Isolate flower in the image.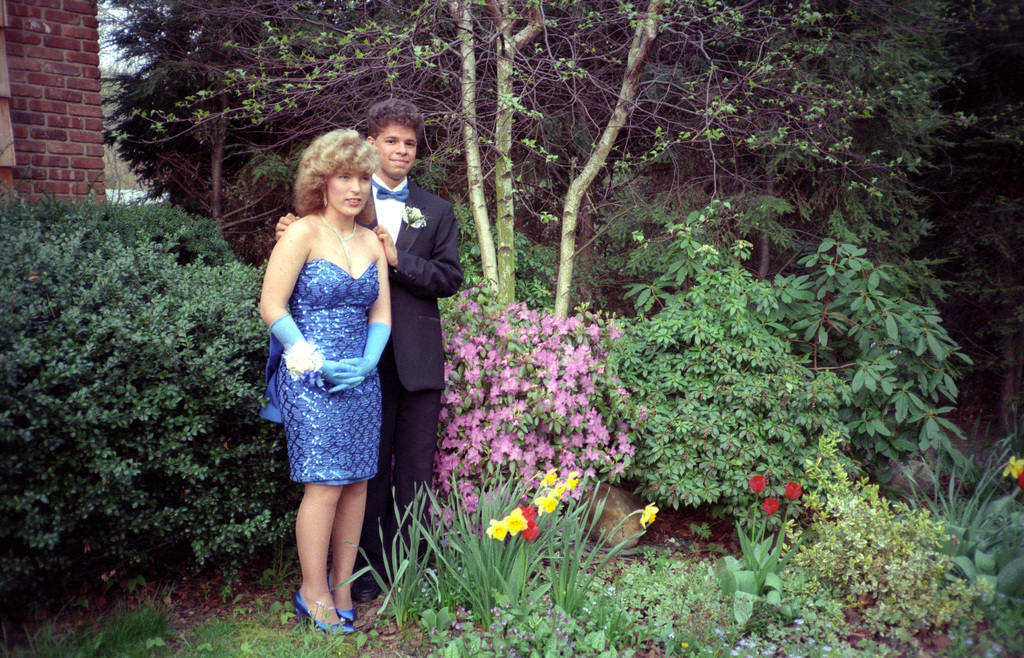
Isolated region: box(639, 501, 660, 527).
